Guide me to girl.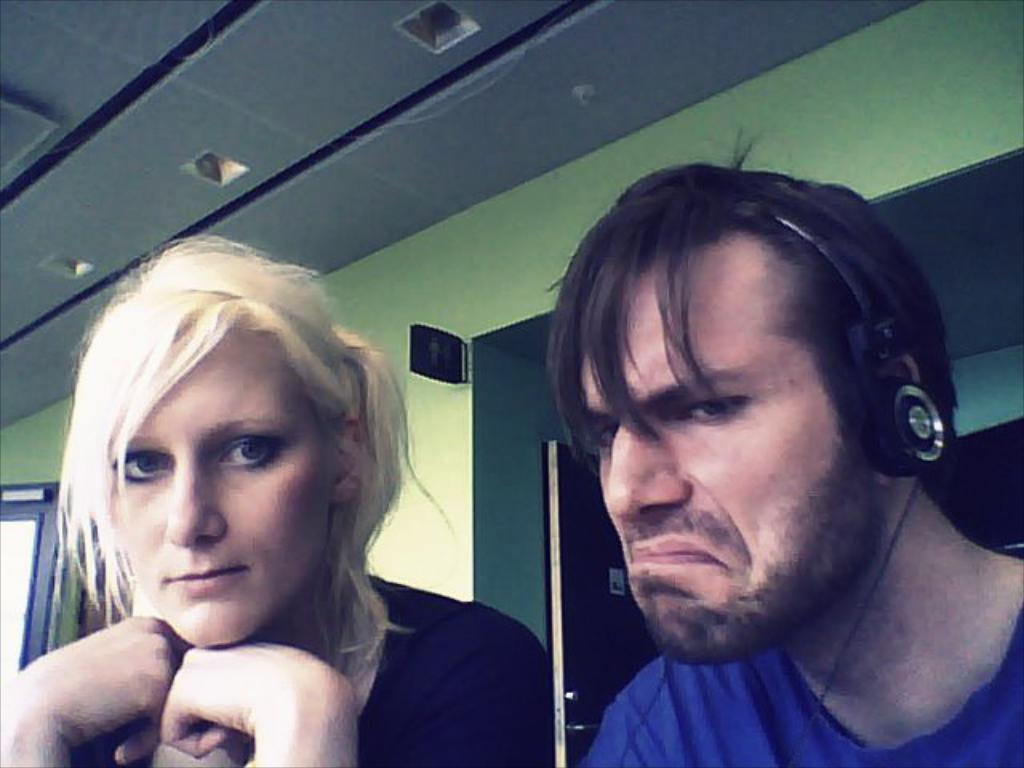
Guidance: 0/237/541/766.
